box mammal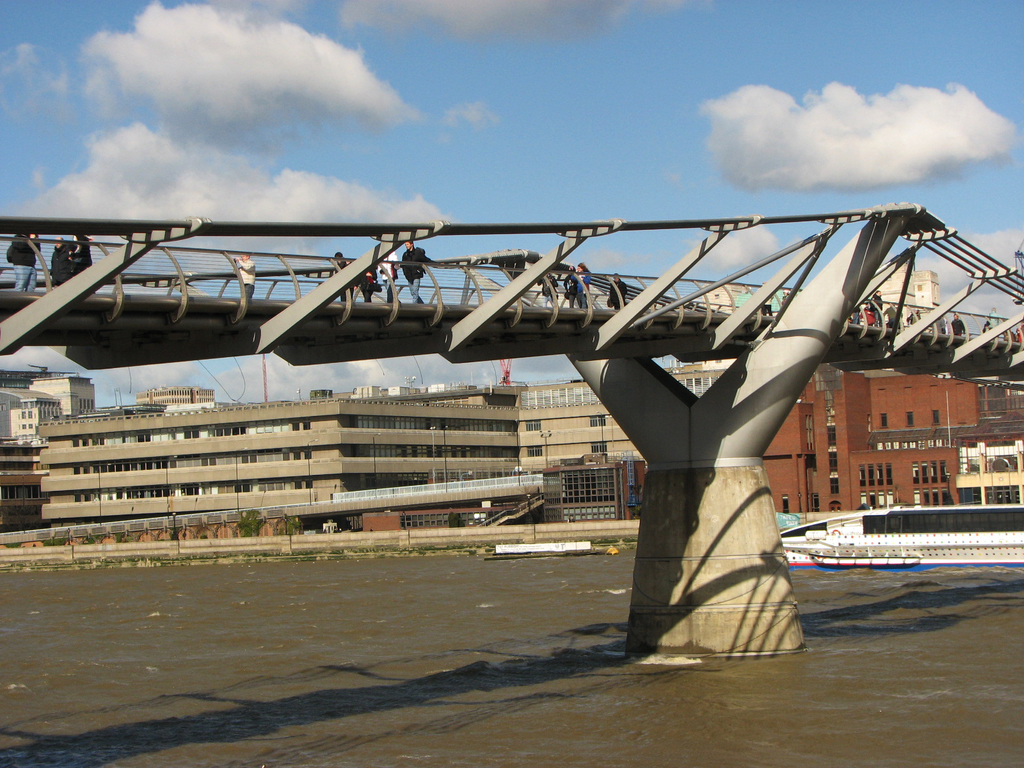
911/308/928/325
